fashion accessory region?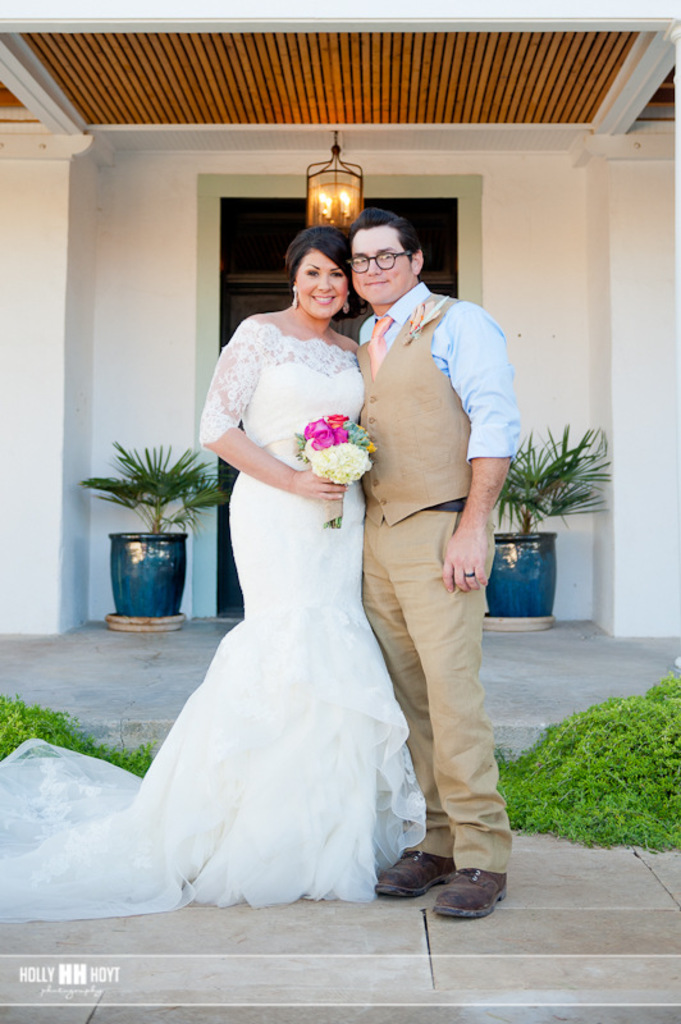
463 566 474 580
